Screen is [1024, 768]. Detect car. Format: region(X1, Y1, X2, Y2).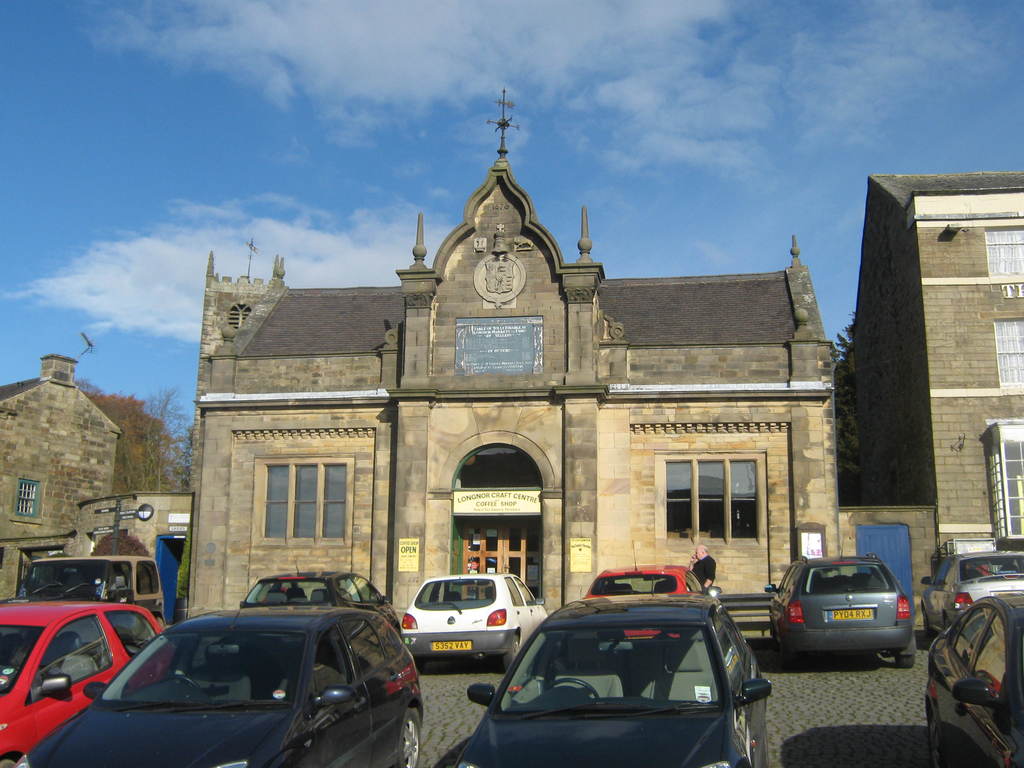
region(764, 549, 922, 668).
